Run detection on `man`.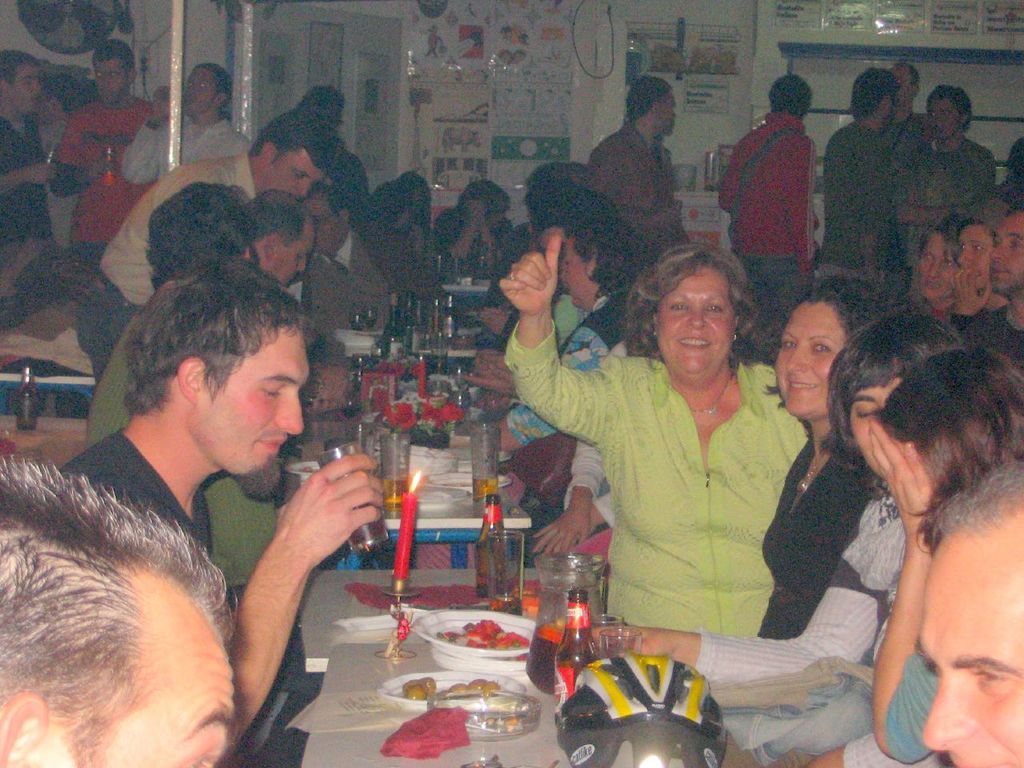
Result: Rect(942, 198, 1006, 335).
